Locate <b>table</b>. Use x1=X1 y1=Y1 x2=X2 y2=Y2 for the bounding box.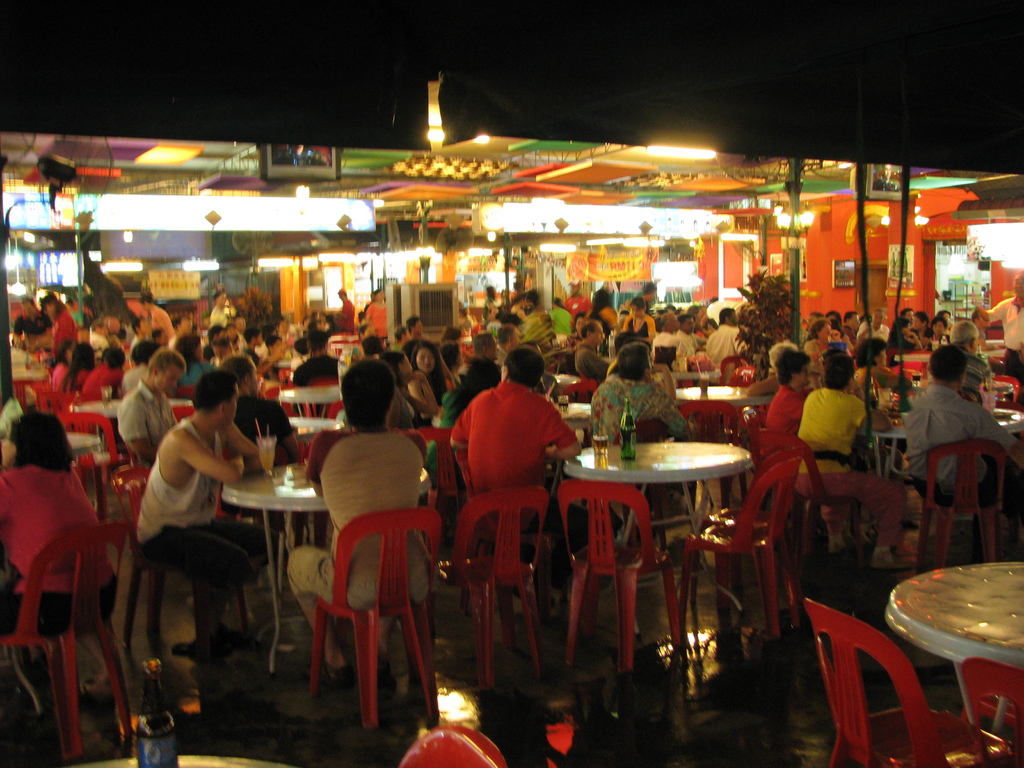
x1=519 y1=437 x2=763 y2=657.
